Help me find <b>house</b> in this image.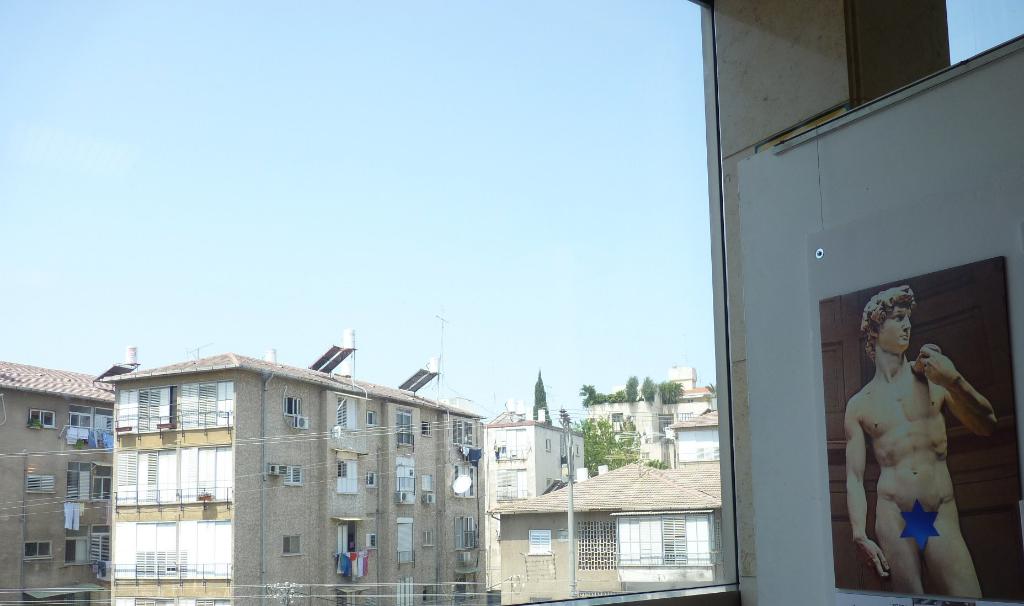
Found it: (579, 379, 692, 477).
